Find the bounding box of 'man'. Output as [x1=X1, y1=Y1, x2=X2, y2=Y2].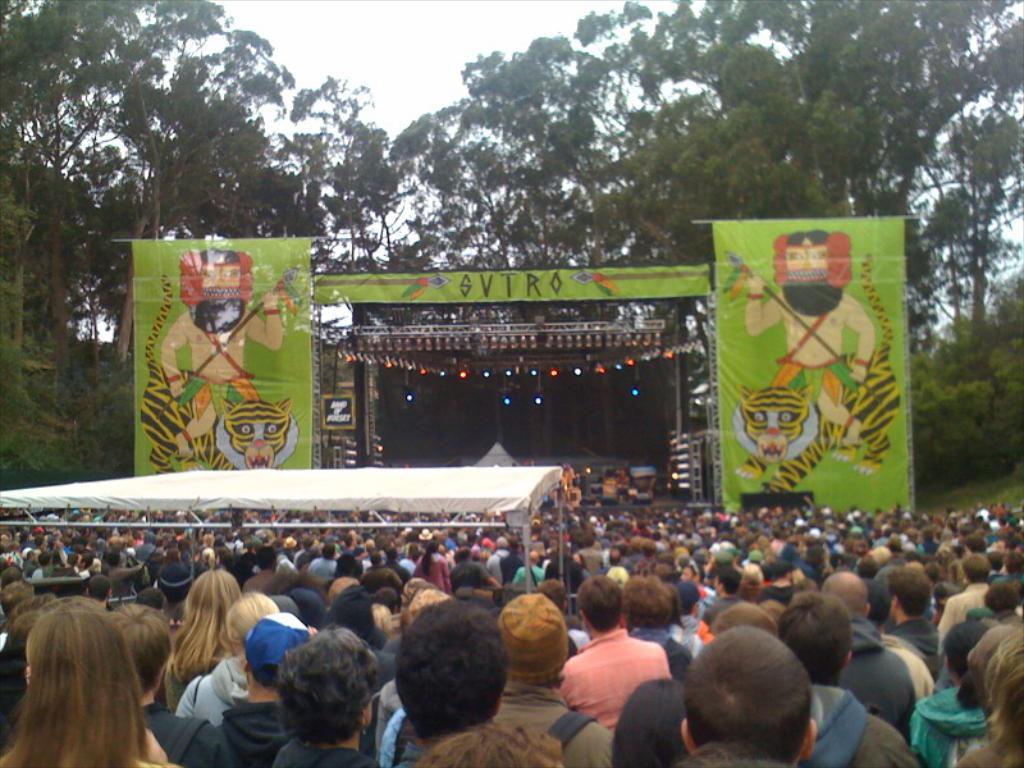
[x1=35, y1=552, x2=52, y2=576].
